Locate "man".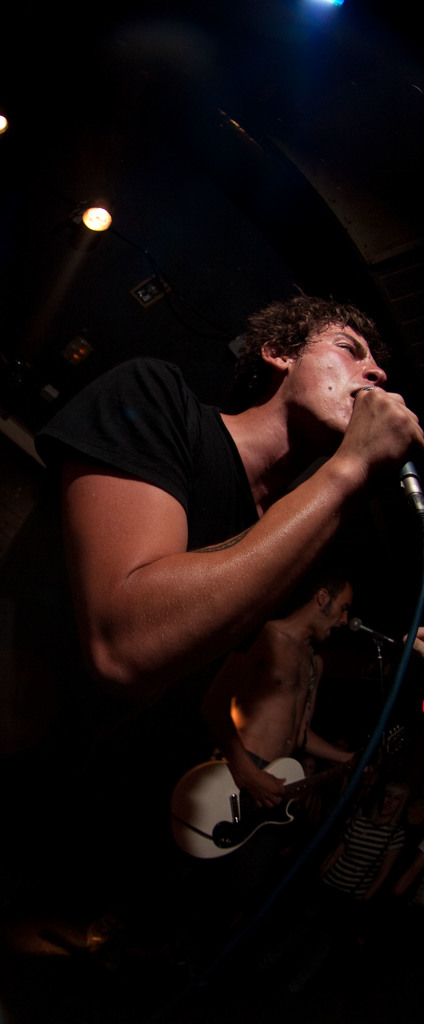
Bounding box: BBox(54, 251, 423, 927).
